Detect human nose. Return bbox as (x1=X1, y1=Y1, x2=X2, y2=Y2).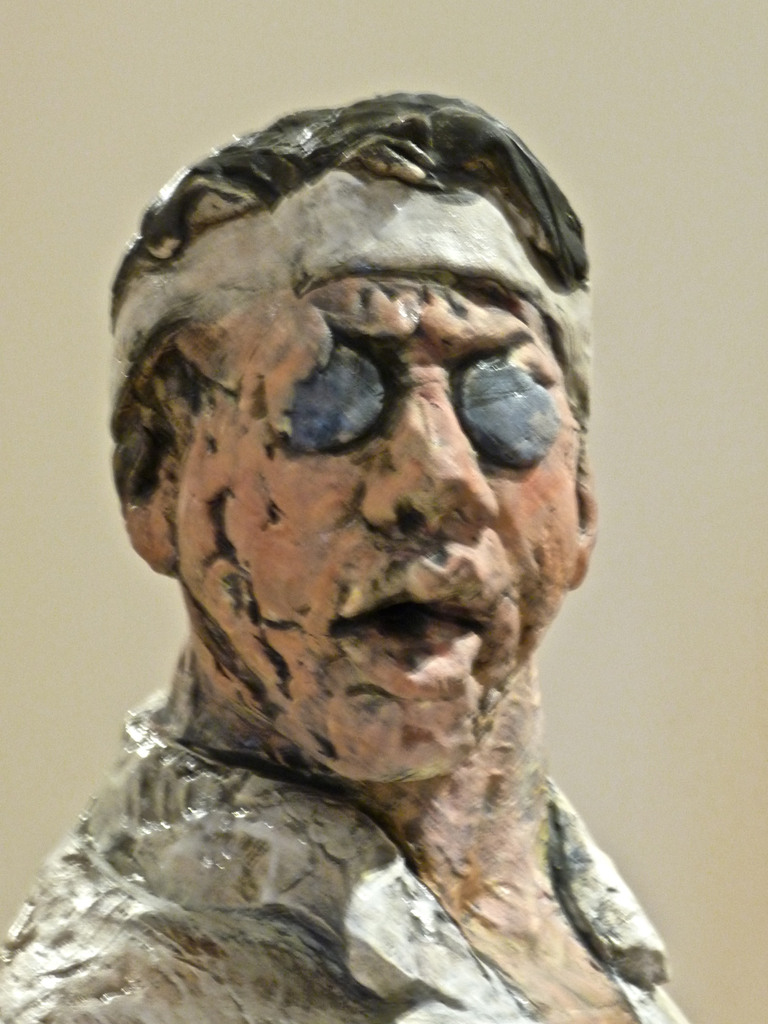
(x1=357, y1=367, x2=497, y2=538).
